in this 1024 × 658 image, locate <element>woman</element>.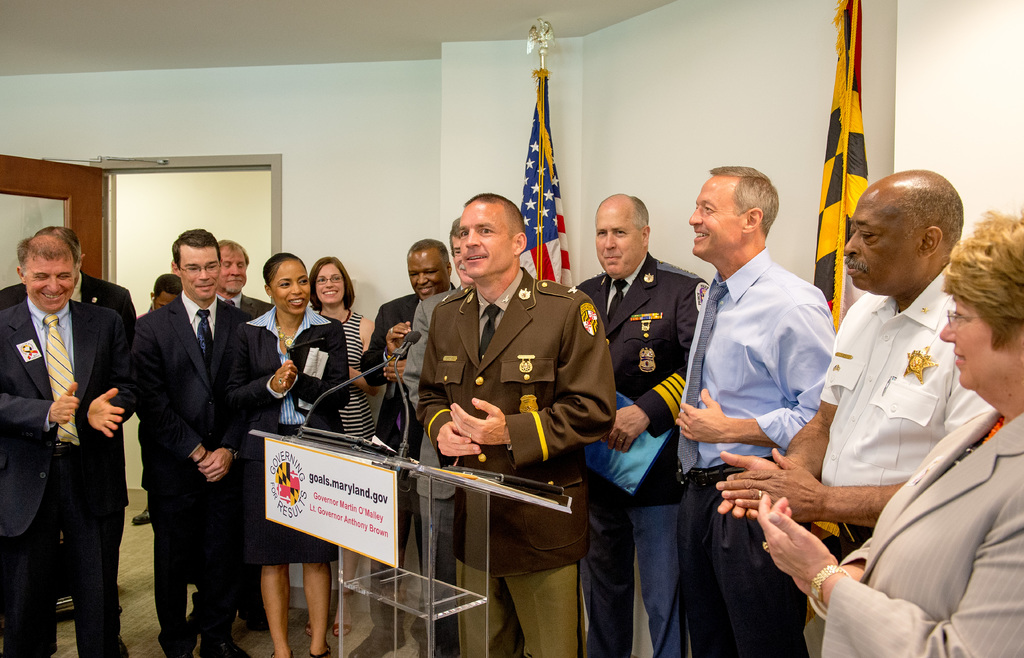
Bounding box: x1=303, y1=253, x2=380, y2=642.
